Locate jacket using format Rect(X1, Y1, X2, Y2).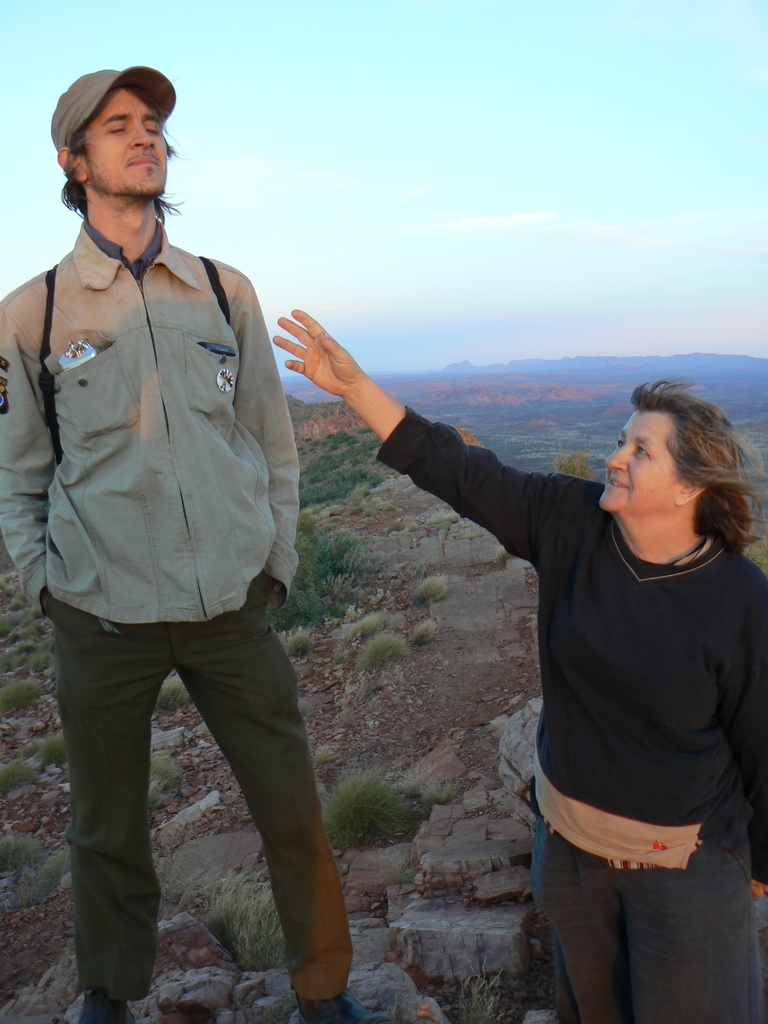
Rect(4, 132, 312, 595).
